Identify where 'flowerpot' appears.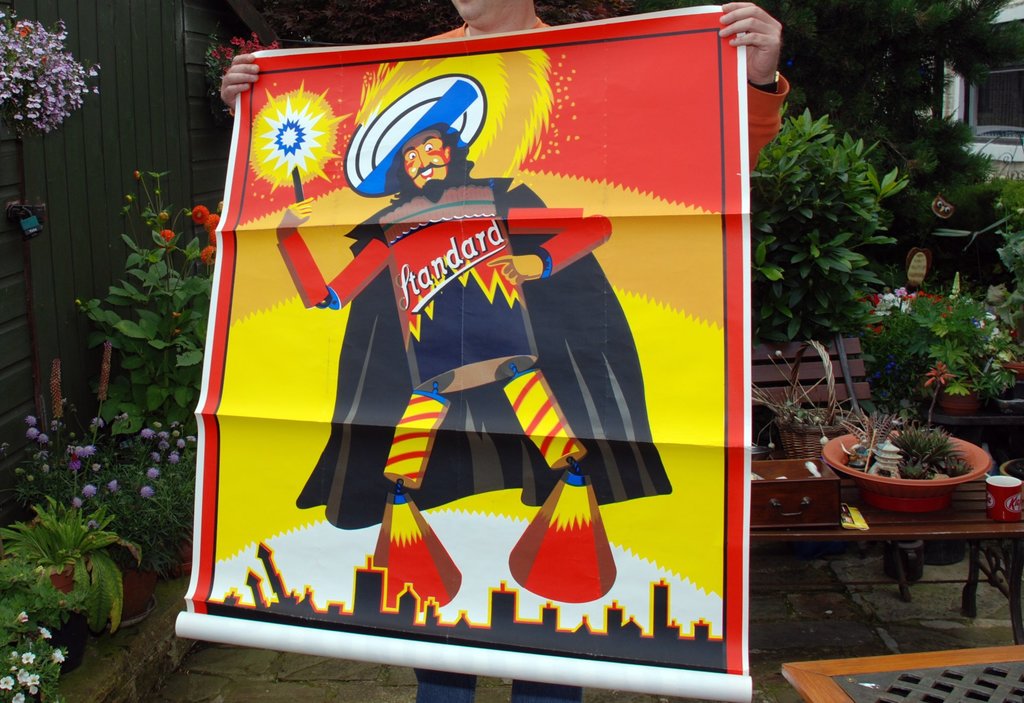
Appears at bbox=(107, 611, 158, 648).
